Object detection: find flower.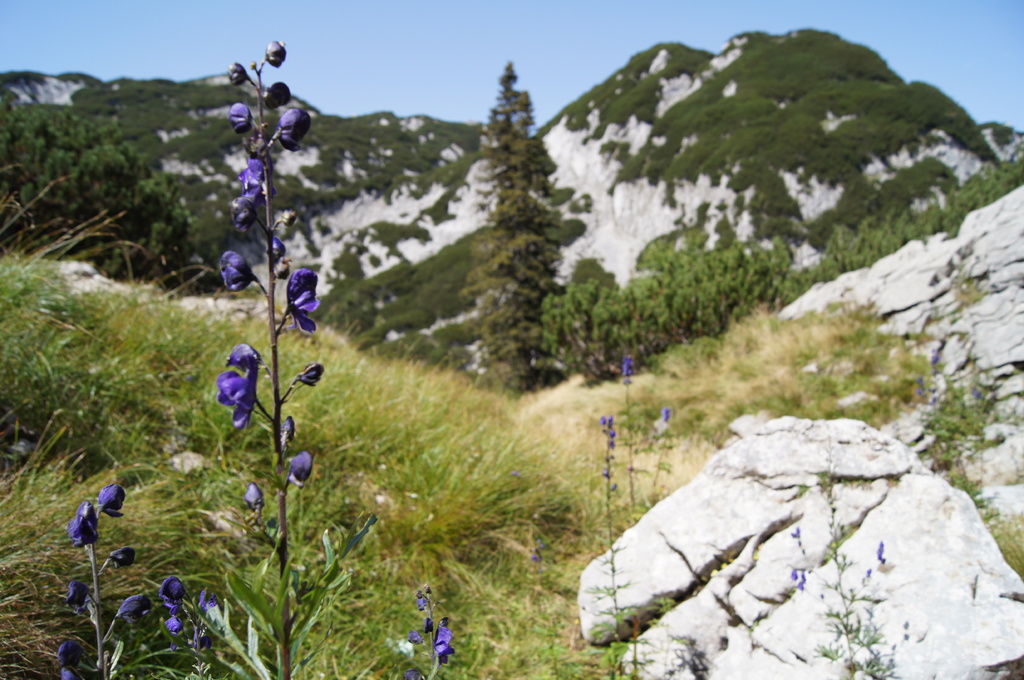
[x1=164, y1=608, x2=190, y2=639].
